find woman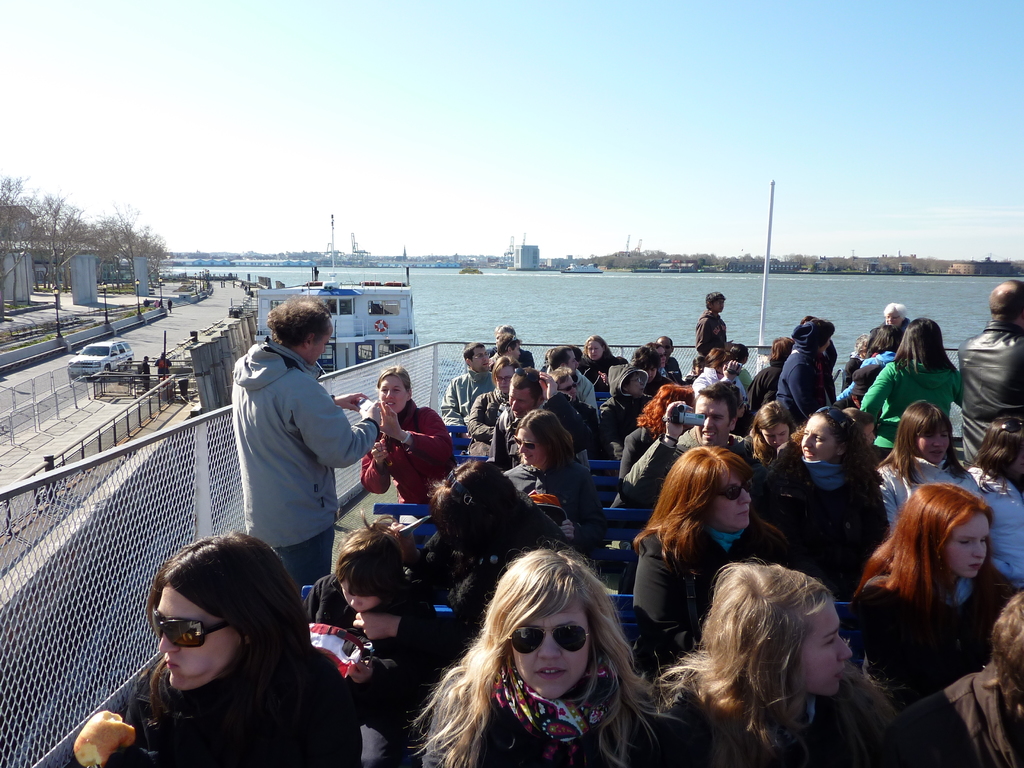
x1=618 y1=378 x2=702 y2=483
